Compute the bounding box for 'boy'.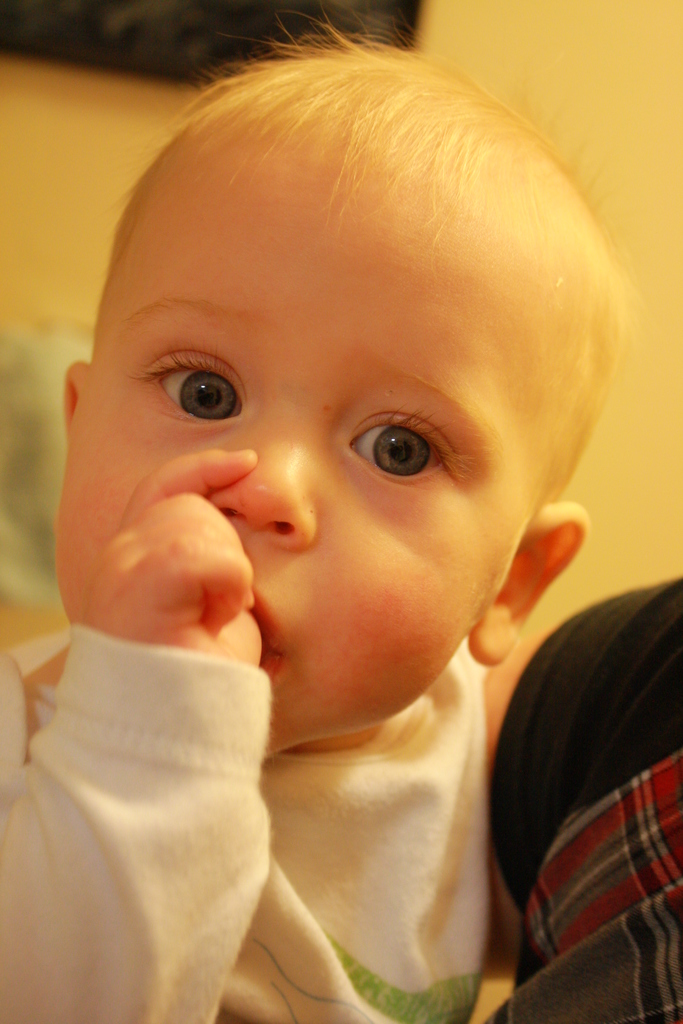
rect(0, 0, 635, 1023).
